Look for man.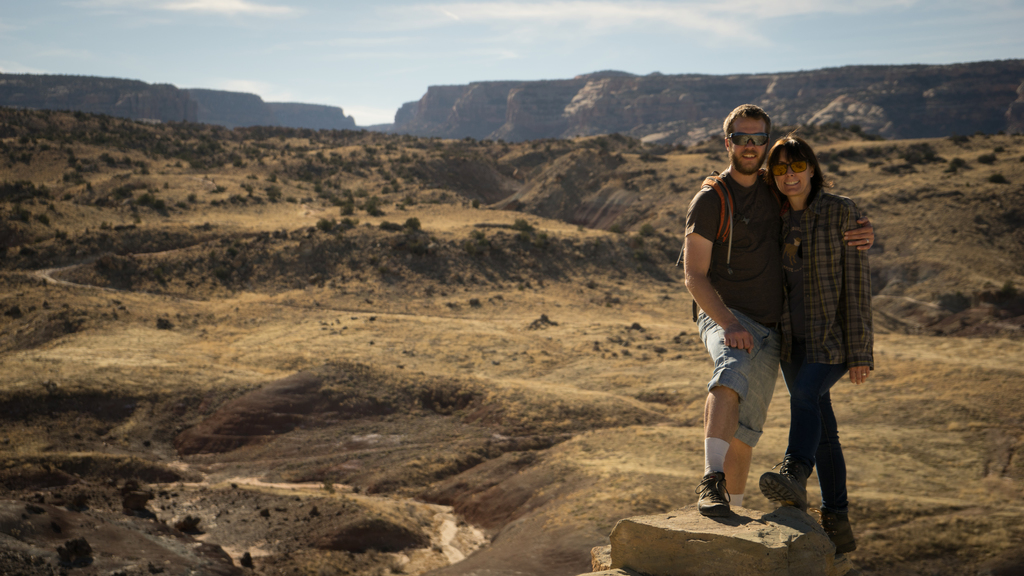
Found: region(689, 106, 840, 530).
